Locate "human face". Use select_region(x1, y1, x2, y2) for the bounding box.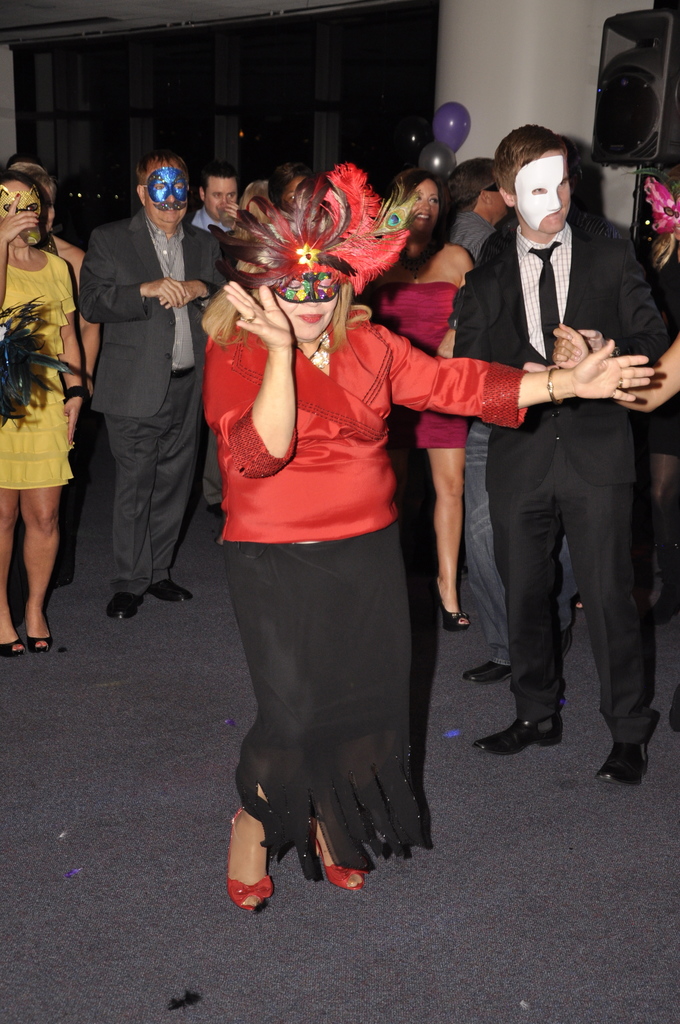
select_region(273, 270, 339, 338).
